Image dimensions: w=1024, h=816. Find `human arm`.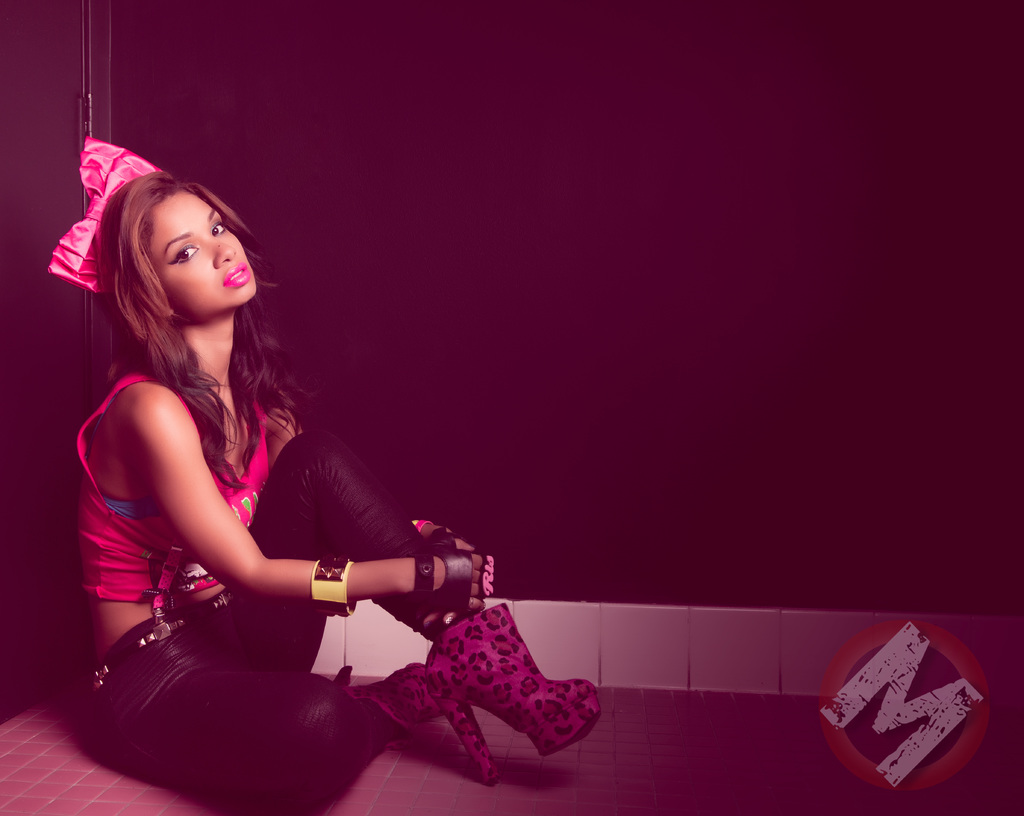
box(118, 378, 486, 615).
